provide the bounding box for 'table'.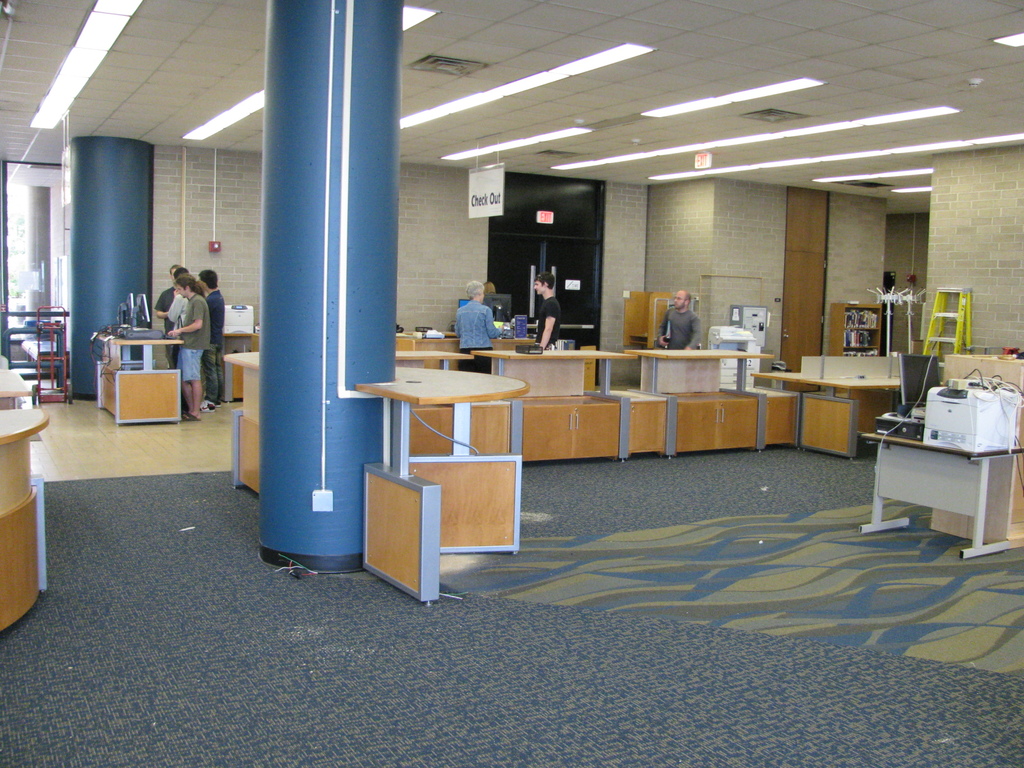
(left=356, top=363, right=532, bottom=561).
